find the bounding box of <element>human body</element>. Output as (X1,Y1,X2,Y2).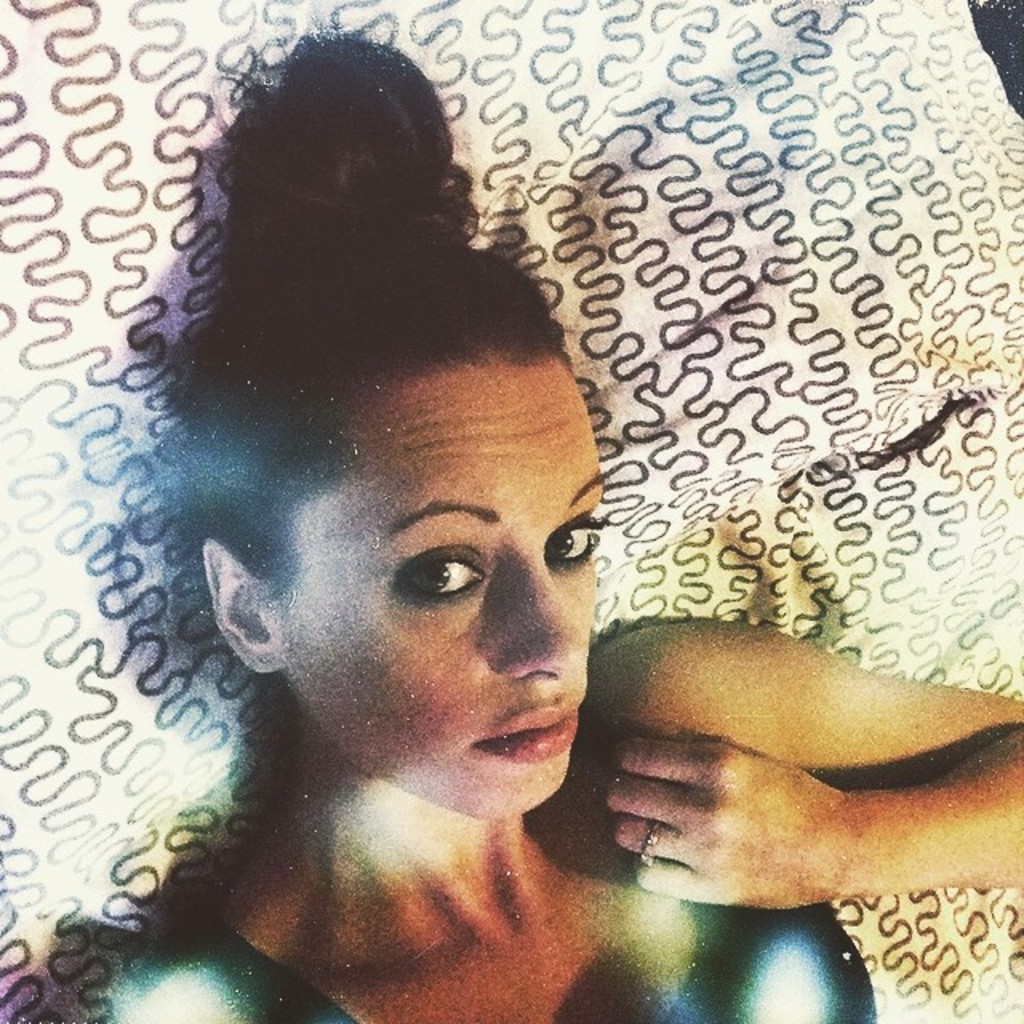
(0,158,947,1023).
